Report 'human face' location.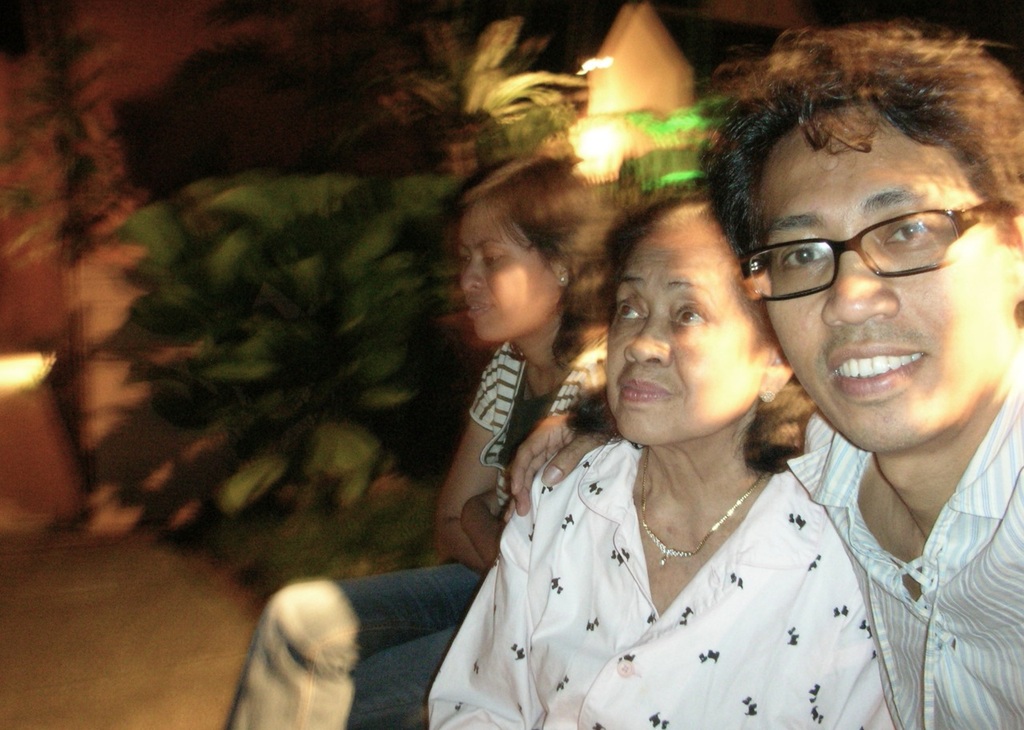
Report: x1=763, y1=107, x2=1009, y2=451.
